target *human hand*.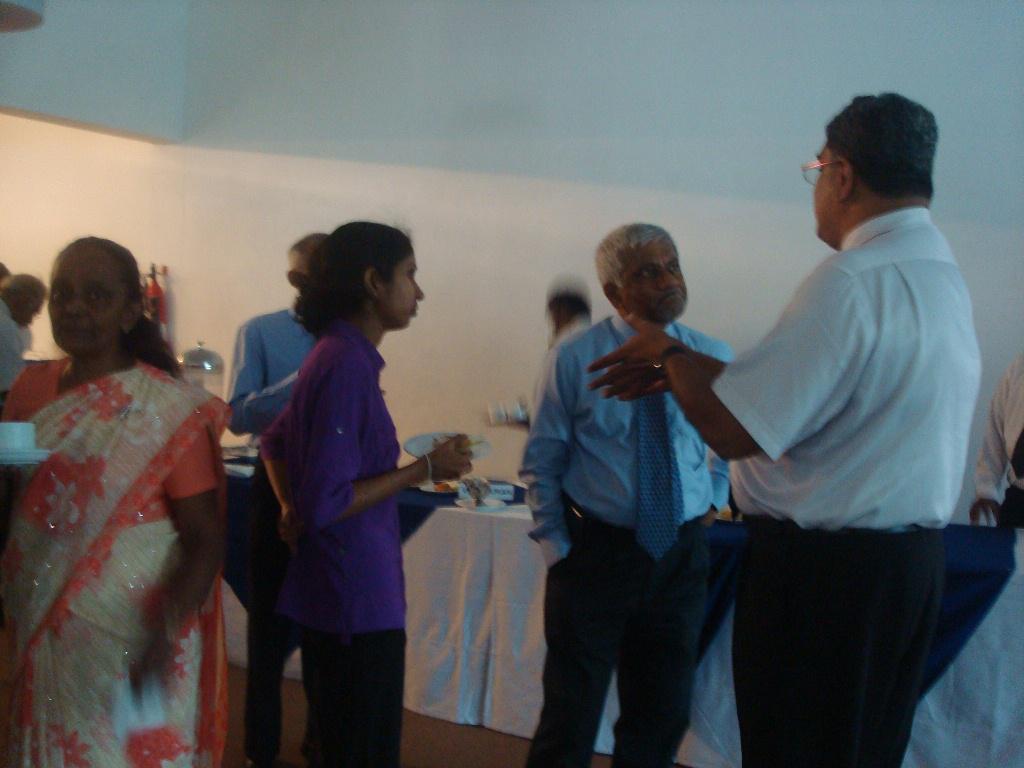
Target region: <box>127,625,177,691</box>.
